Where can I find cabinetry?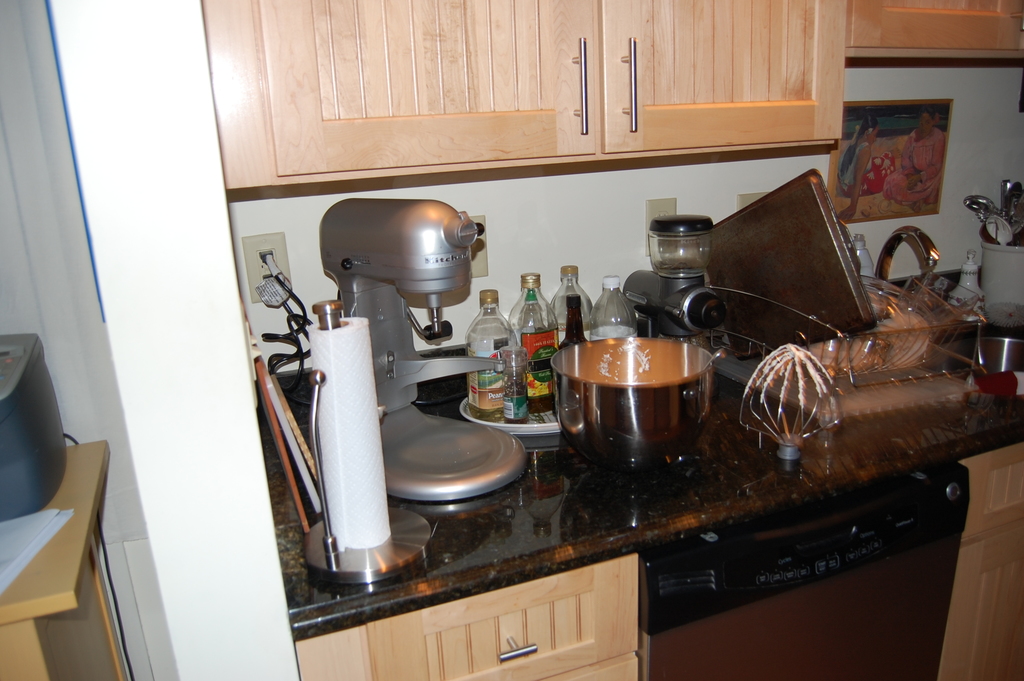
You can find it at x1=845, y1=0, x2=1023, y2=66.
